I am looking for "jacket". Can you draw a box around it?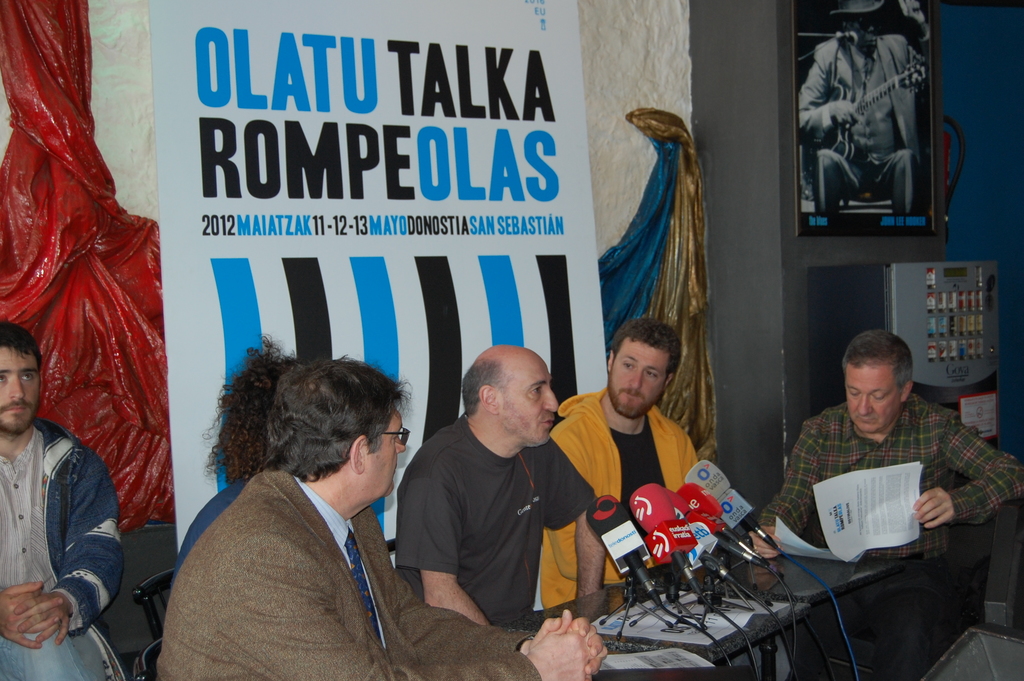
Sure, the bounding box is [0, 398, 131, 636].
